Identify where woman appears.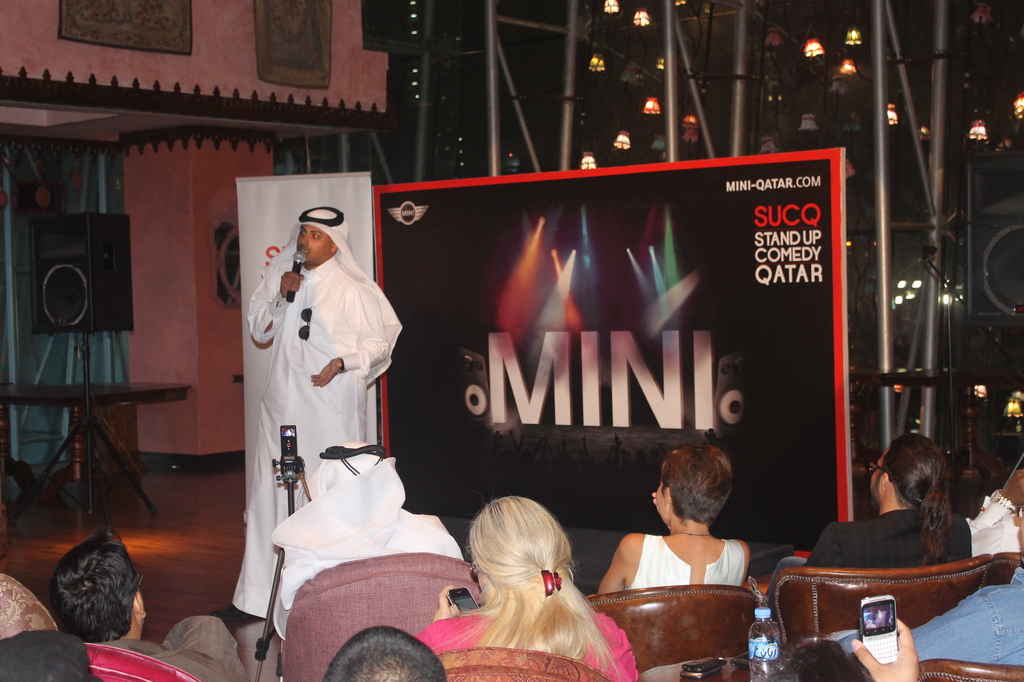
Appears at Rect(595, 457, 777, 638).
